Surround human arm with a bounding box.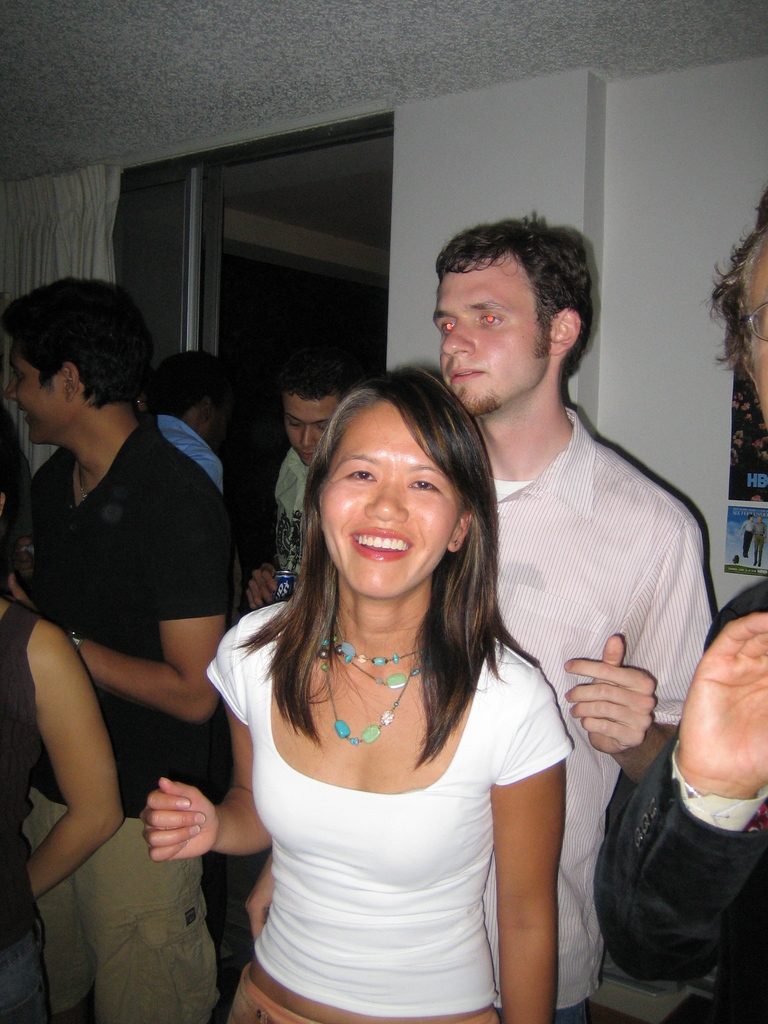
3, 470, 234, 734.
